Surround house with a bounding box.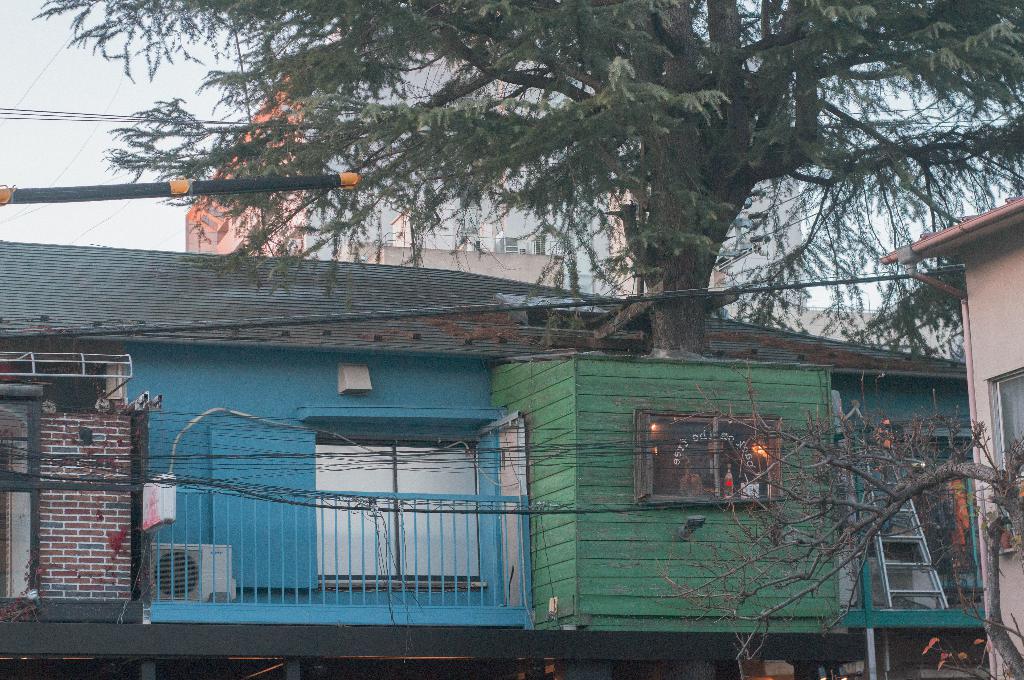
pyautogui.locateOnScreen(883, 184, 1023, 679).
